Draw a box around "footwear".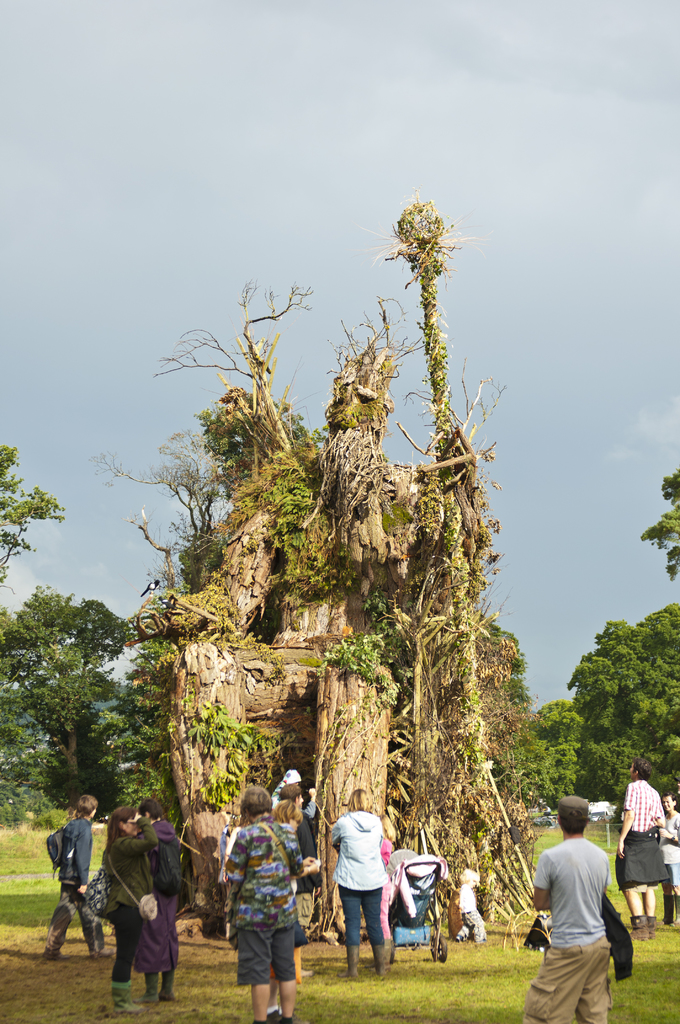
[105,975,143,1022].
